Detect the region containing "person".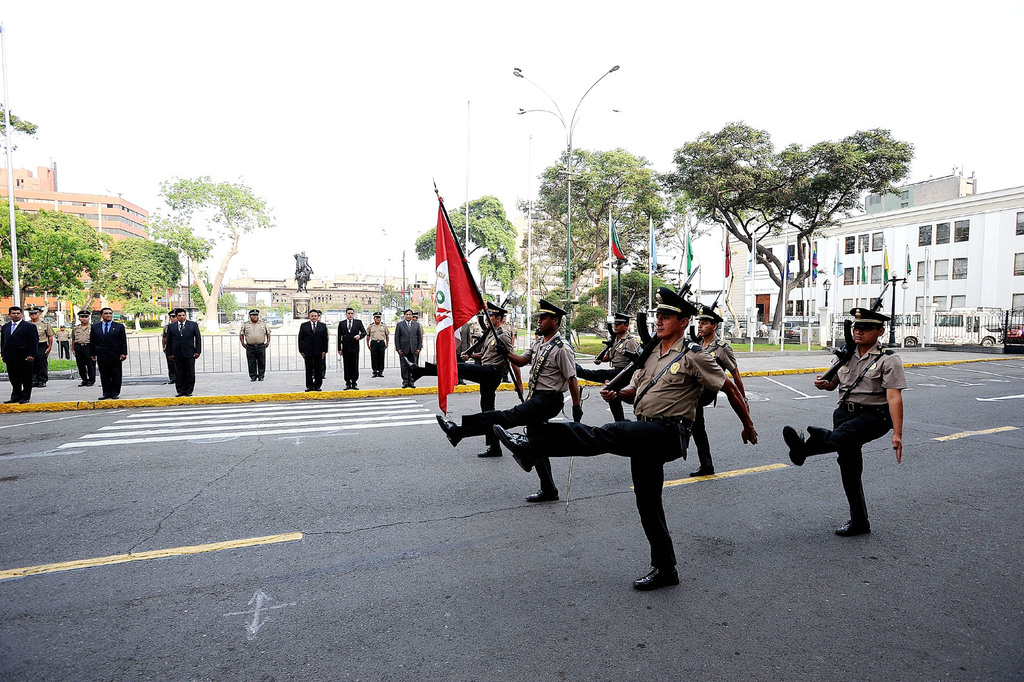
left=783, top=313, right=909, bottom=537.
